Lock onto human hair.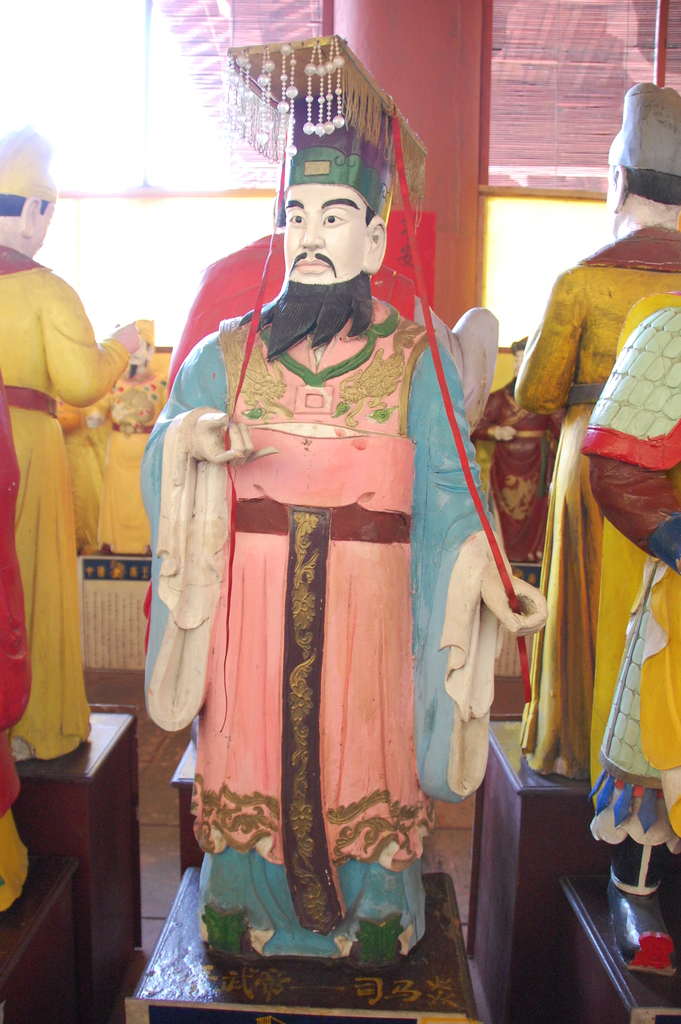
Locked: [614,162,680,207].
